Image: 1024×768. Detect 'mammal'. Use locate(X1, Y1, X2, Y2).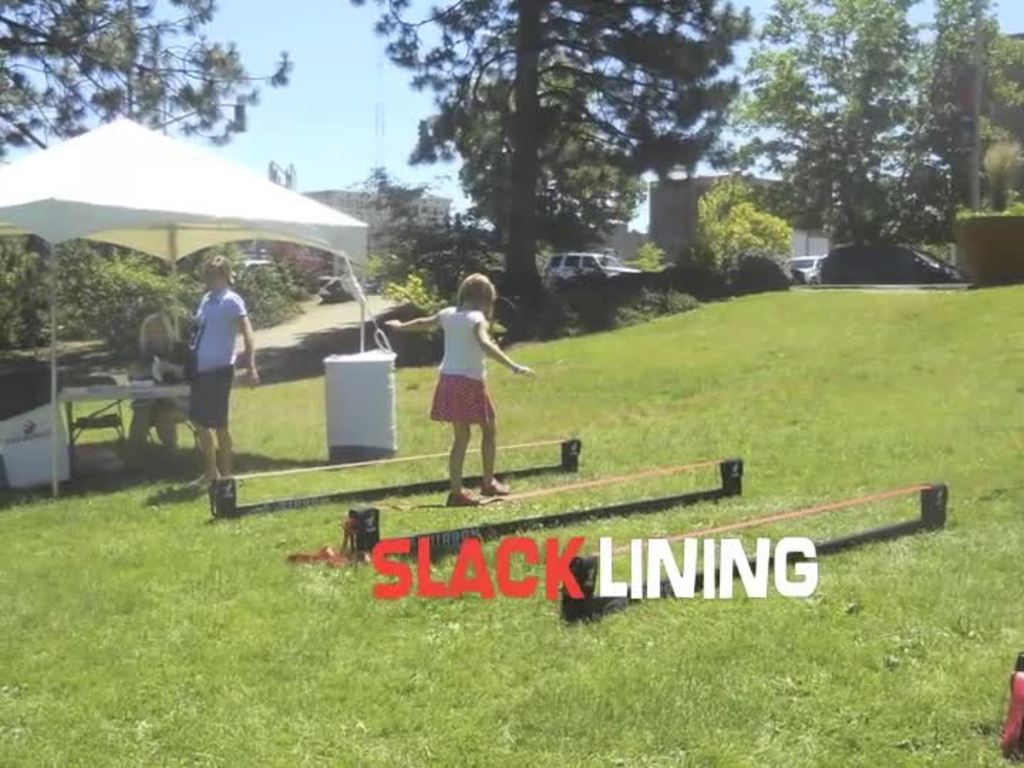
locate(385, 273, 538, 512).
